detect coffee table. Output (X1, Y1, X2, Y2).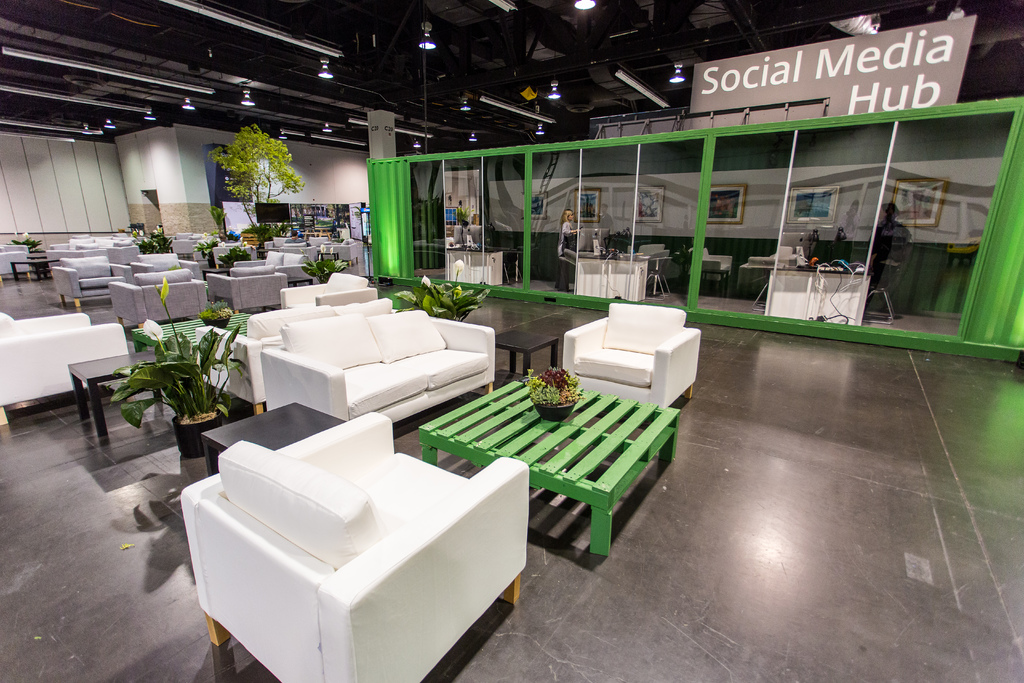
(202, 401, 342, 472).
